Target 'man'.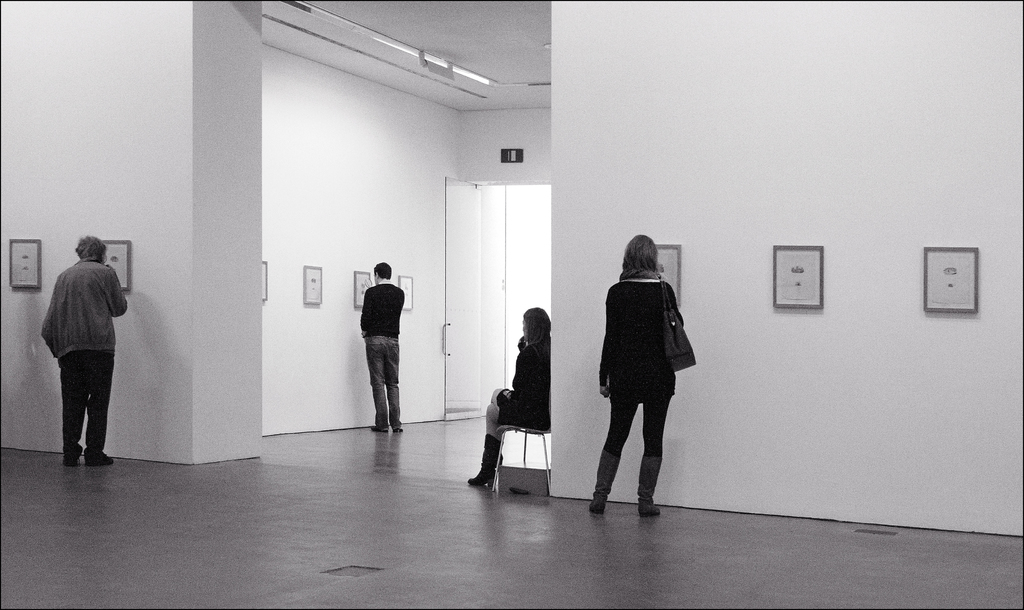
Target region: locate(35, 232, 127, 475).
